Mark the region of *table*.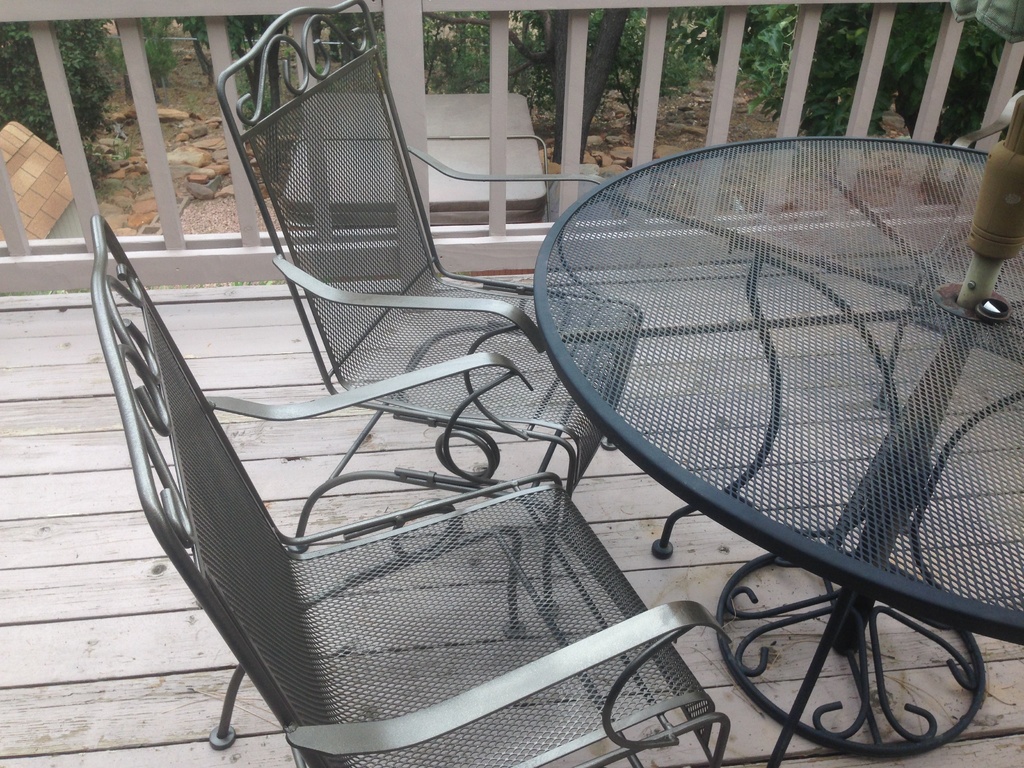
Region: 537 170 1020 709.
